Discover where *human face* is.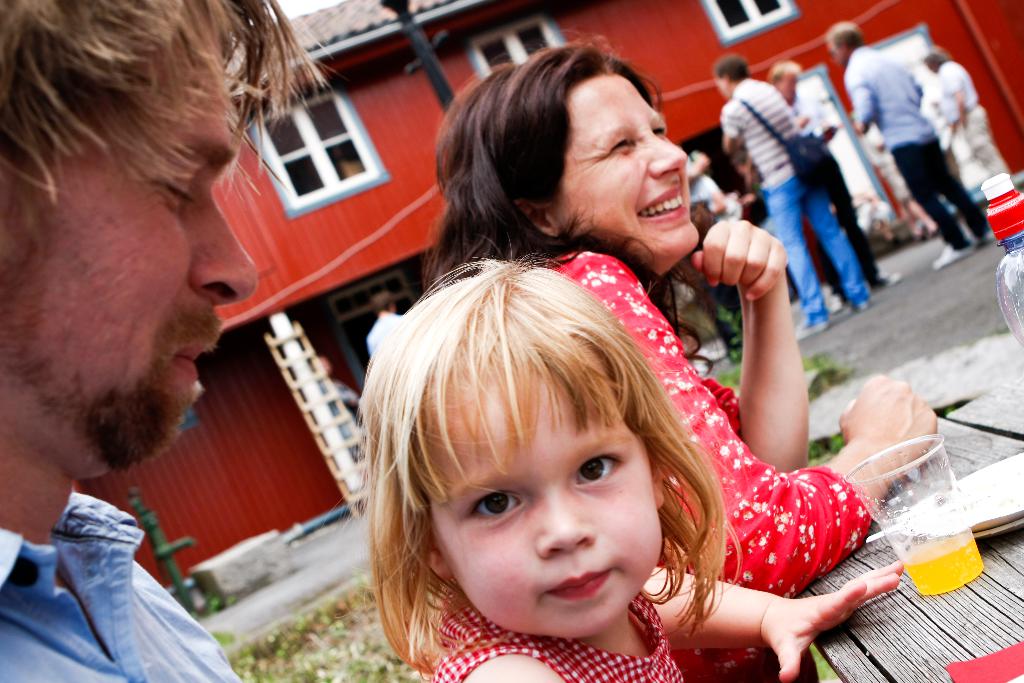
Discovered at [left=544, top=67, right=696, bottom=249].
